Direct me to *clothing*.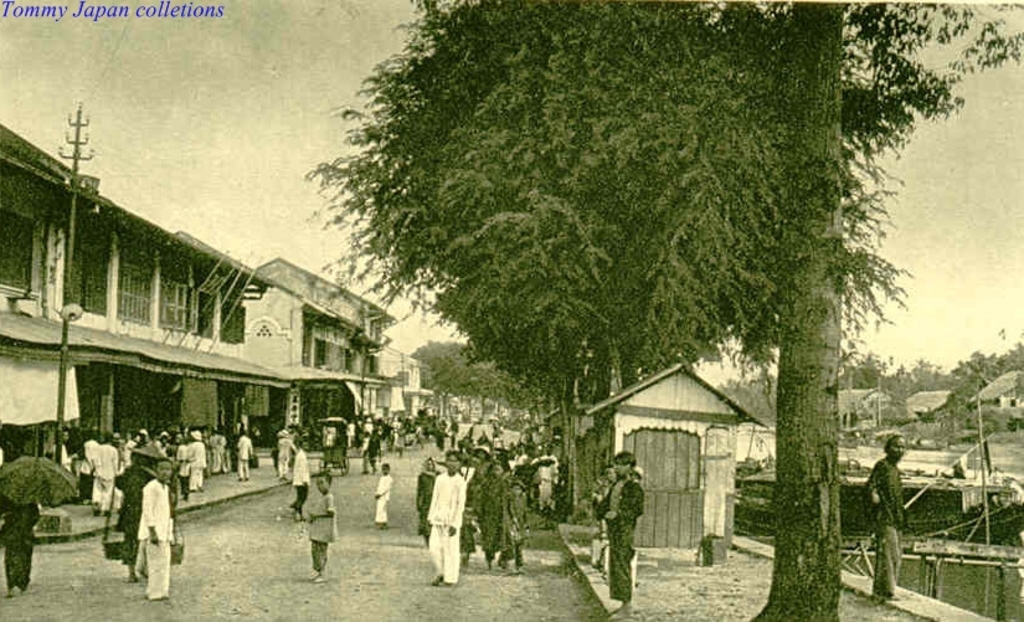
Direction: crop(592, 476, 642, 597).
